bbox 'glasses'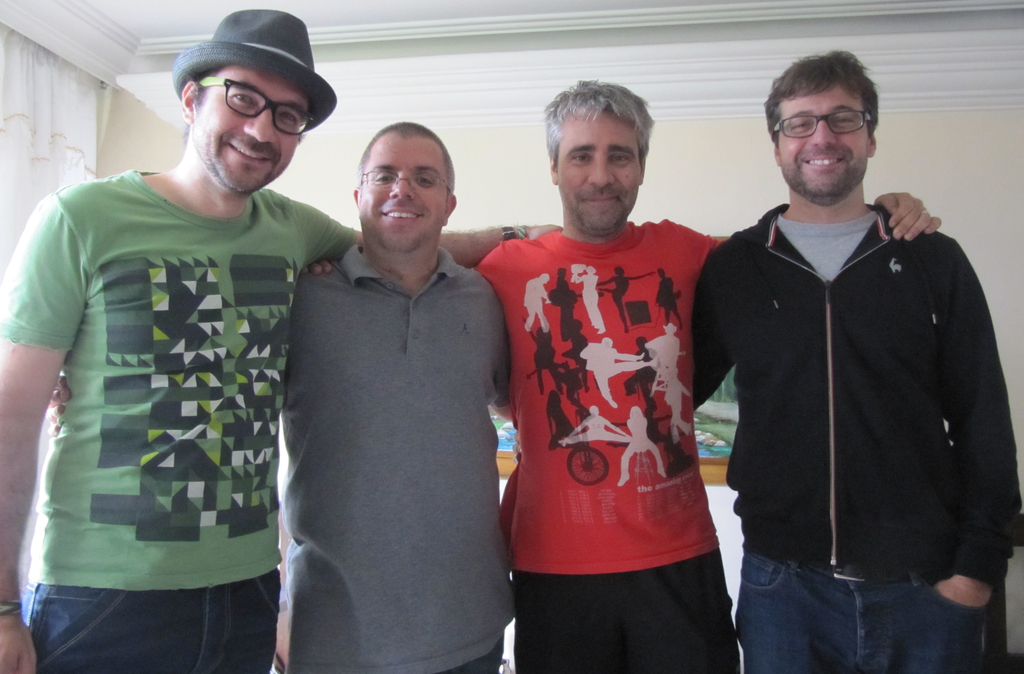
select_region(775, 106, 871, 139)
